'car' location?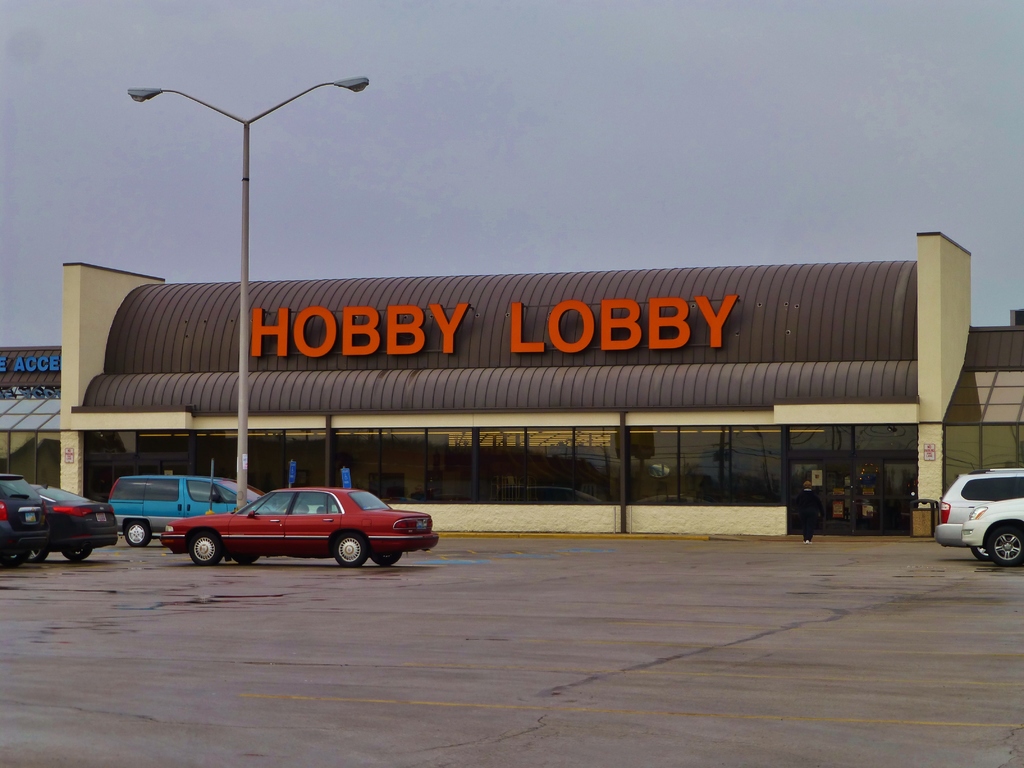
pyautogui.locateOnScreen(0, 470, 54, 563)
